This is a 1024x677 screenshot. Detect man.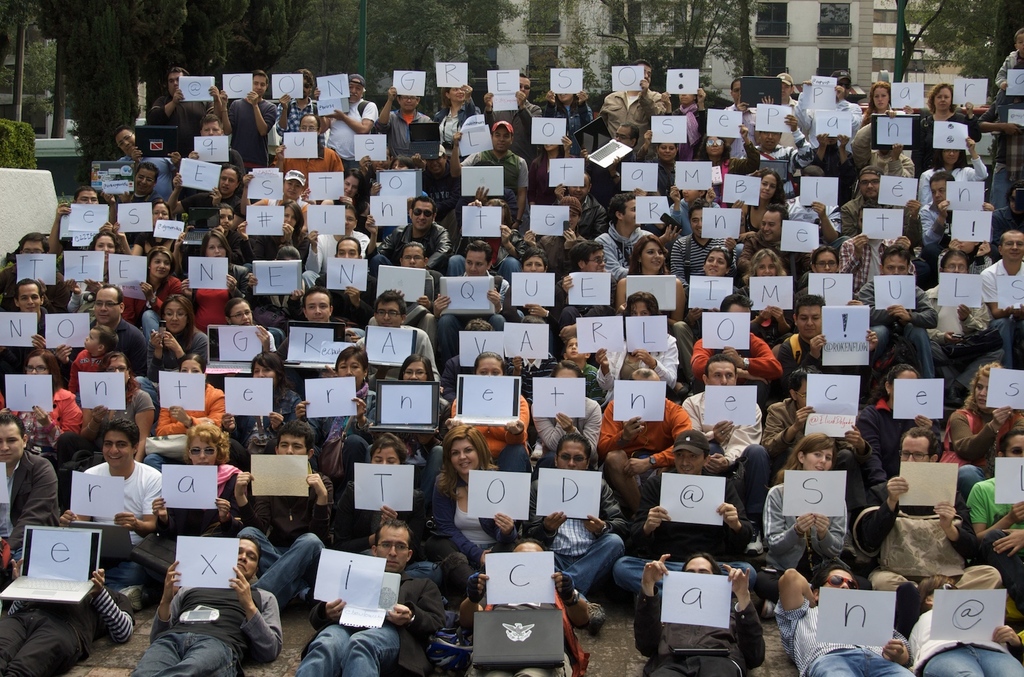
x1=681, y1=353, x2=772, y2=507.
